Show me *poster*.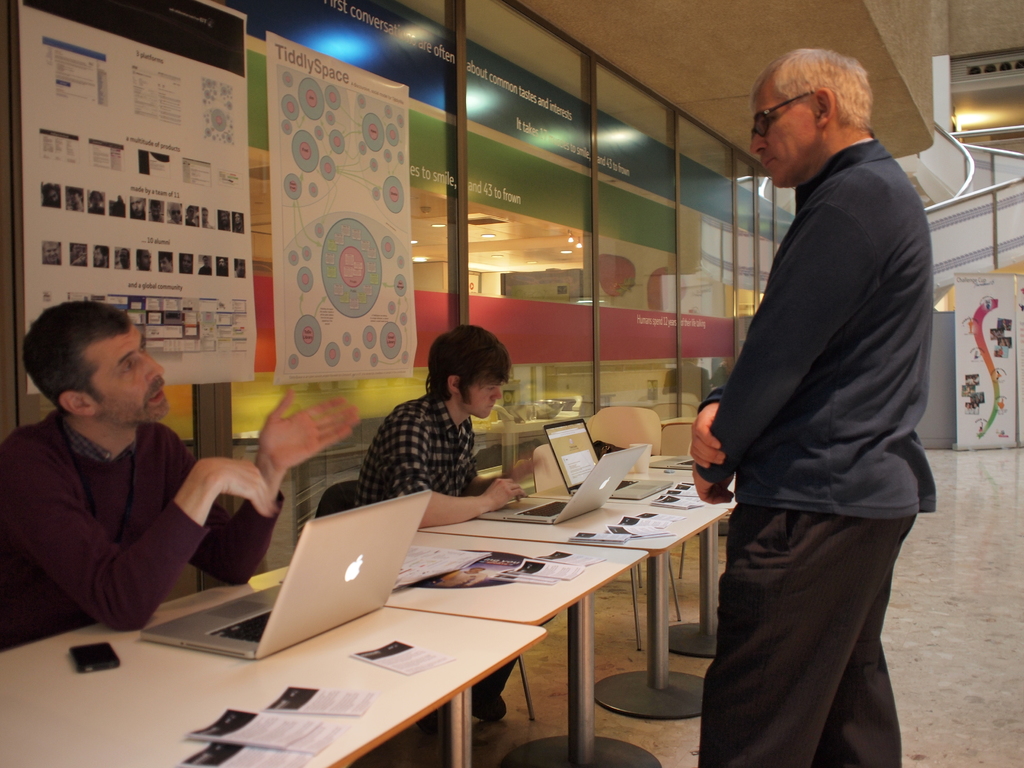
*poster* is here: {"left": 262, "top": 29, "right": 417, "bottom": 388}.
